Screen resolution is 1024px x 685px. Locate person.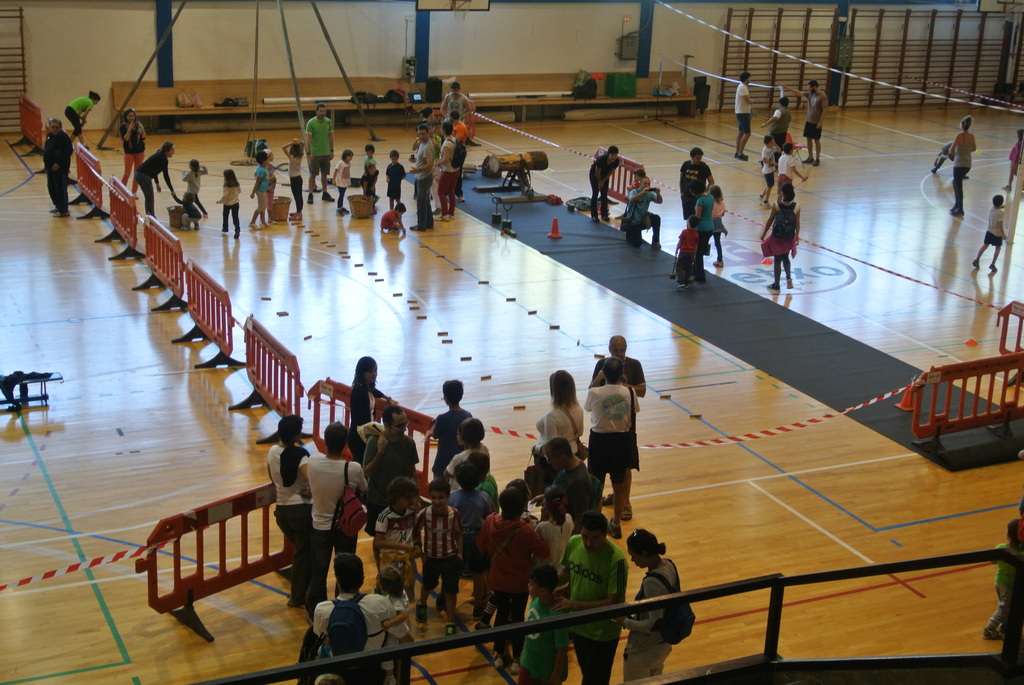
x1=308, y1=558, x2=412, y2=684.
